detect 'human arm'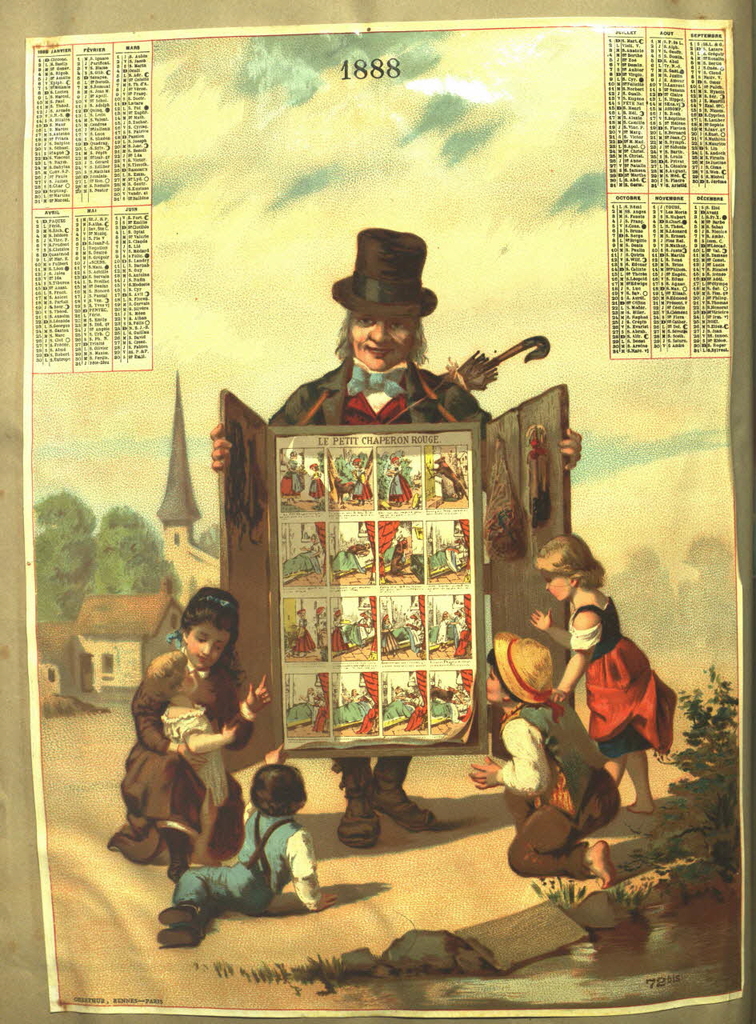
select_region(288, 834, 334, 906)
